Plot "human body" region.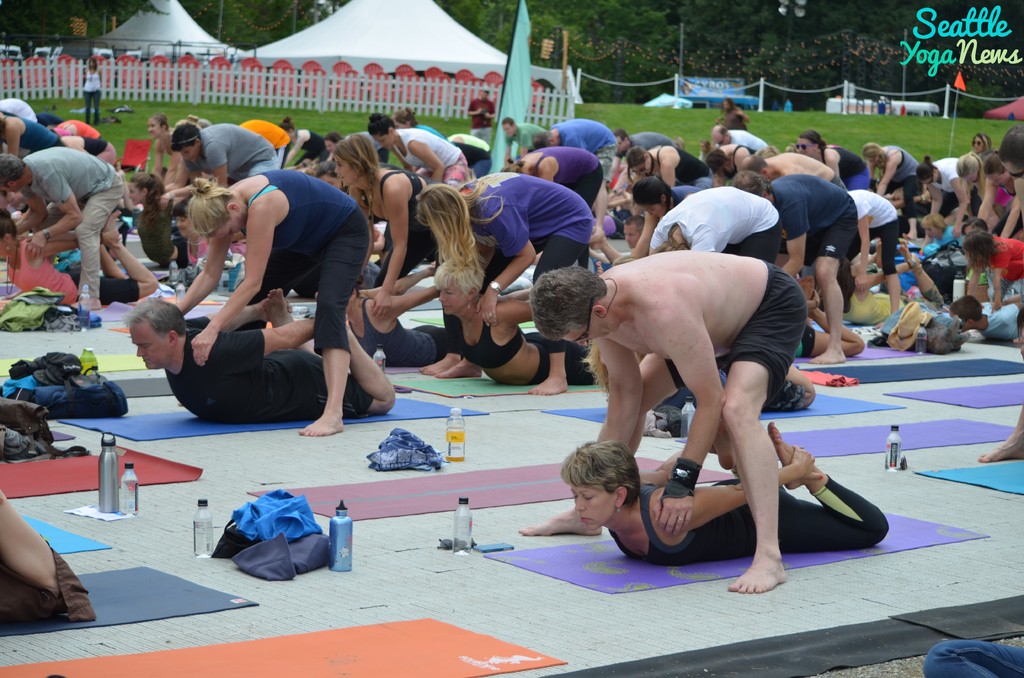
Plotted at crop(557, 418, 893, 570).
